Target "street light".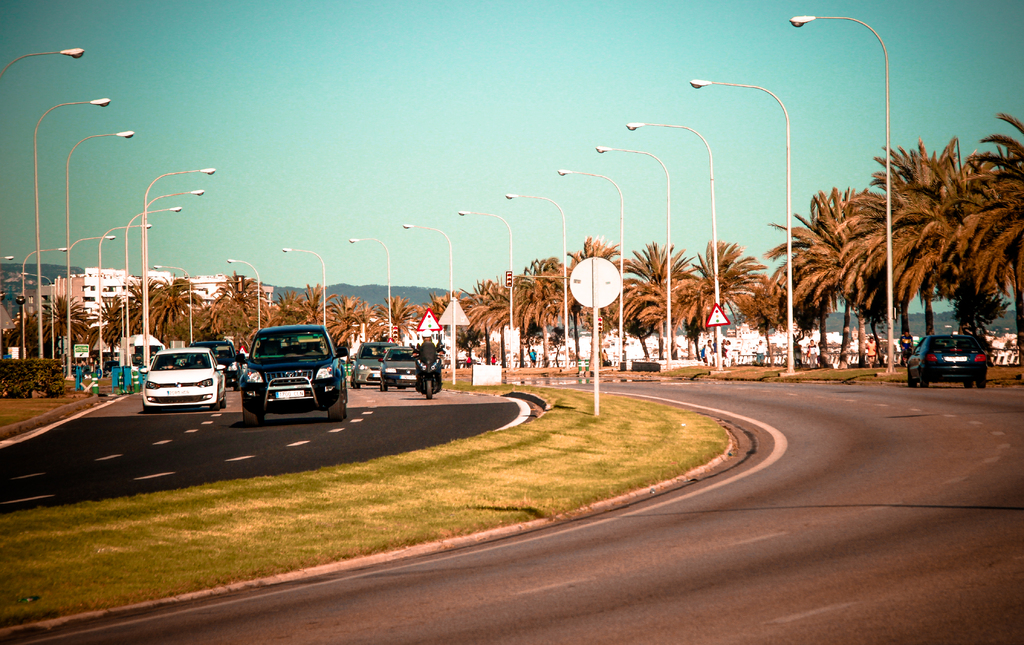
Target region: bbox=[0, 43, 88, 89].
